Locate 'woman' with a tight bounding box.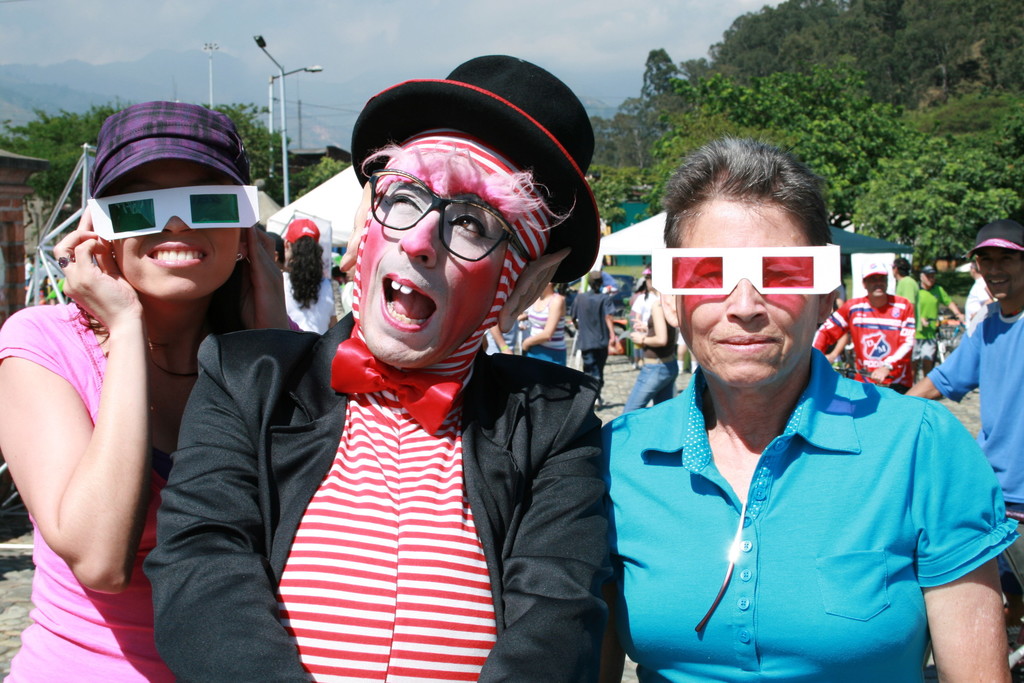
x1=8 y1=92 x2=257 y2=671.
